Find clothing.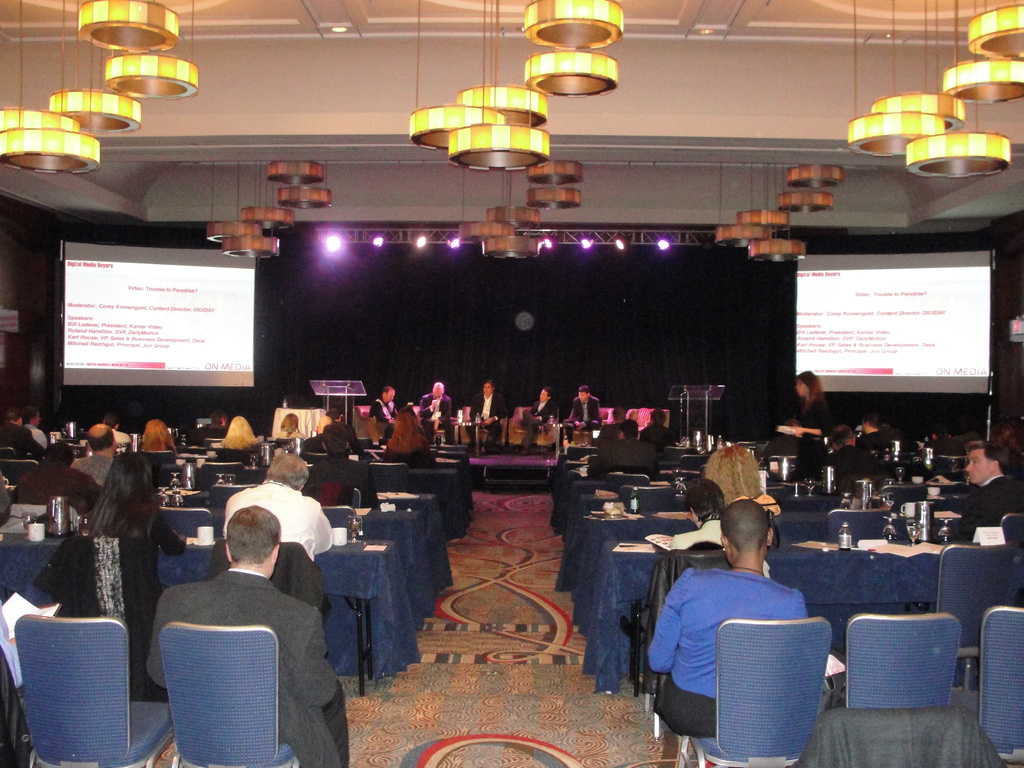
[22,426,45,444].
